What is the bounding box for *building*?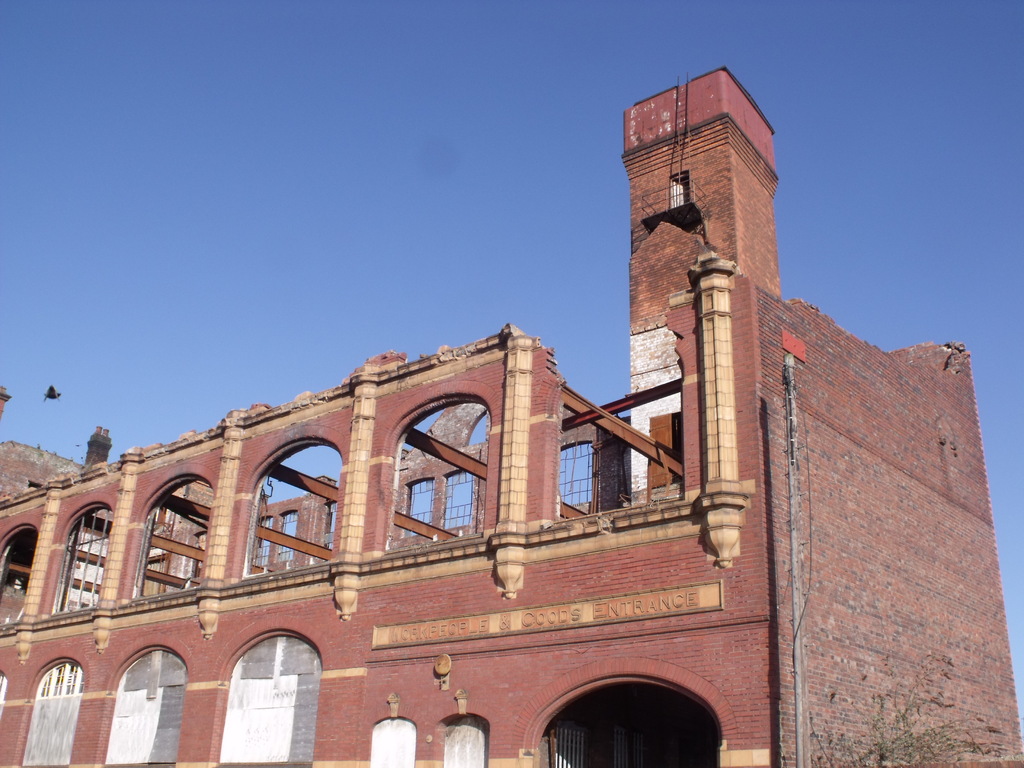
[0, 64, 1023, 767].
